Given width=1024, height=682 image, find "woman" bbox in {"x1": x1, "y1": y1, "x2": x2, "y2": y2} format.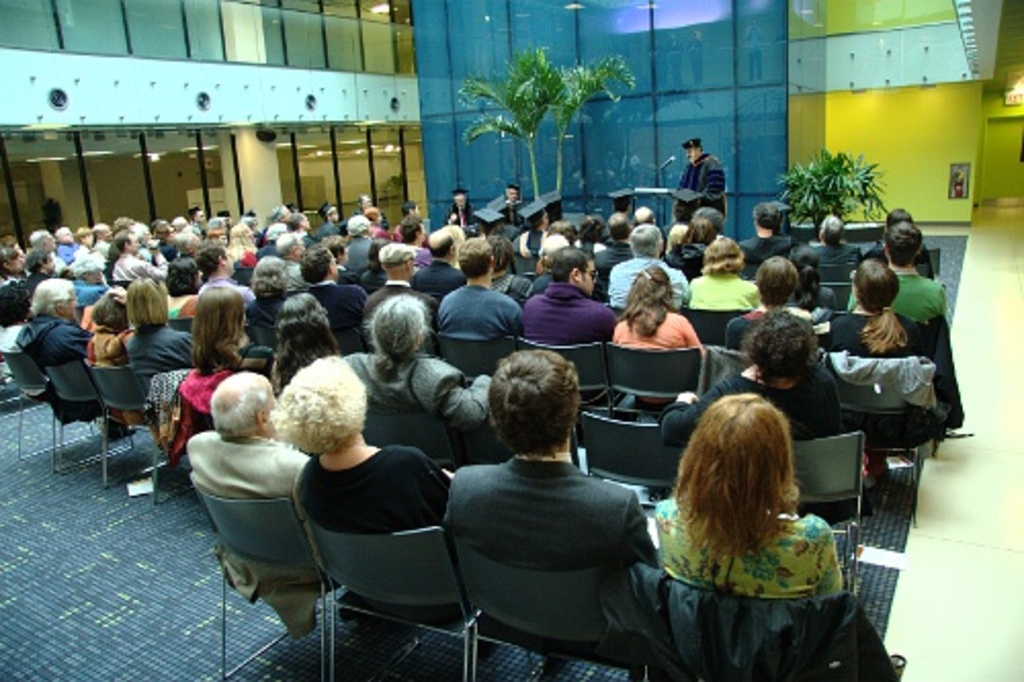
{"x1": 166, "y1": 252, "x2": 219, "y2": 324}.
